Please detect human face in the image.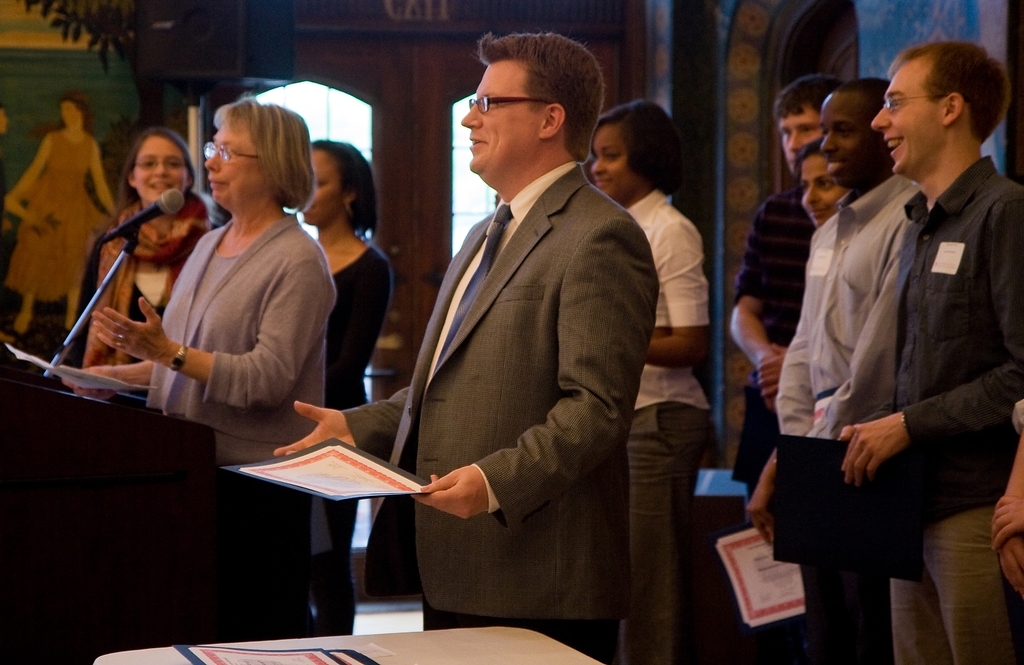
x1=136 y1=138 x2=184 y2=197.
